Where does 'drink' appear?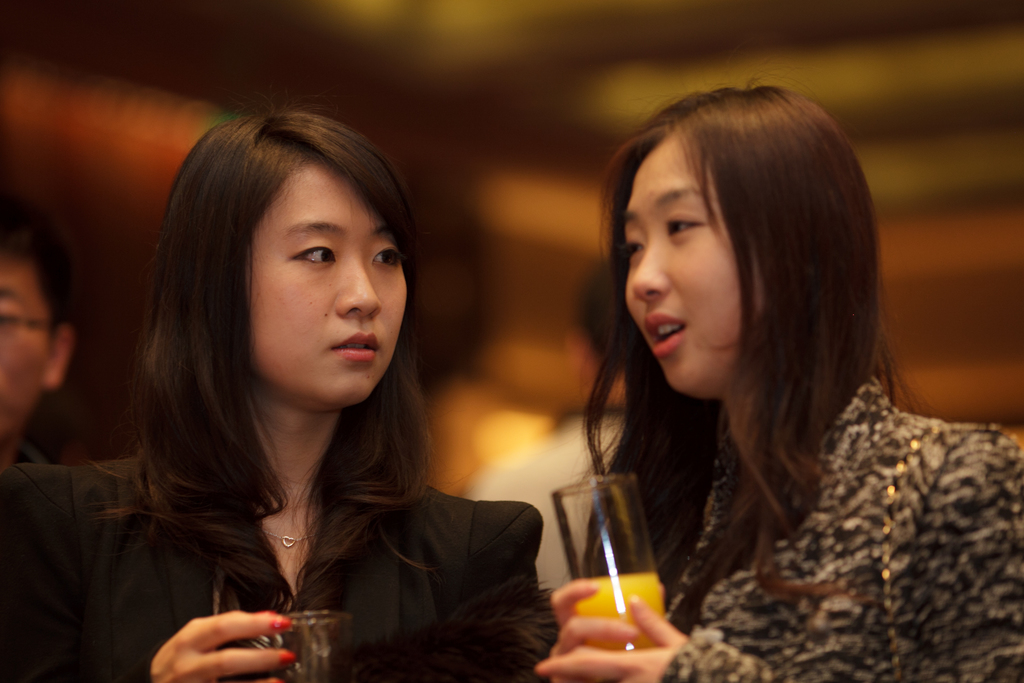
Appears at 550,455,693,668.
